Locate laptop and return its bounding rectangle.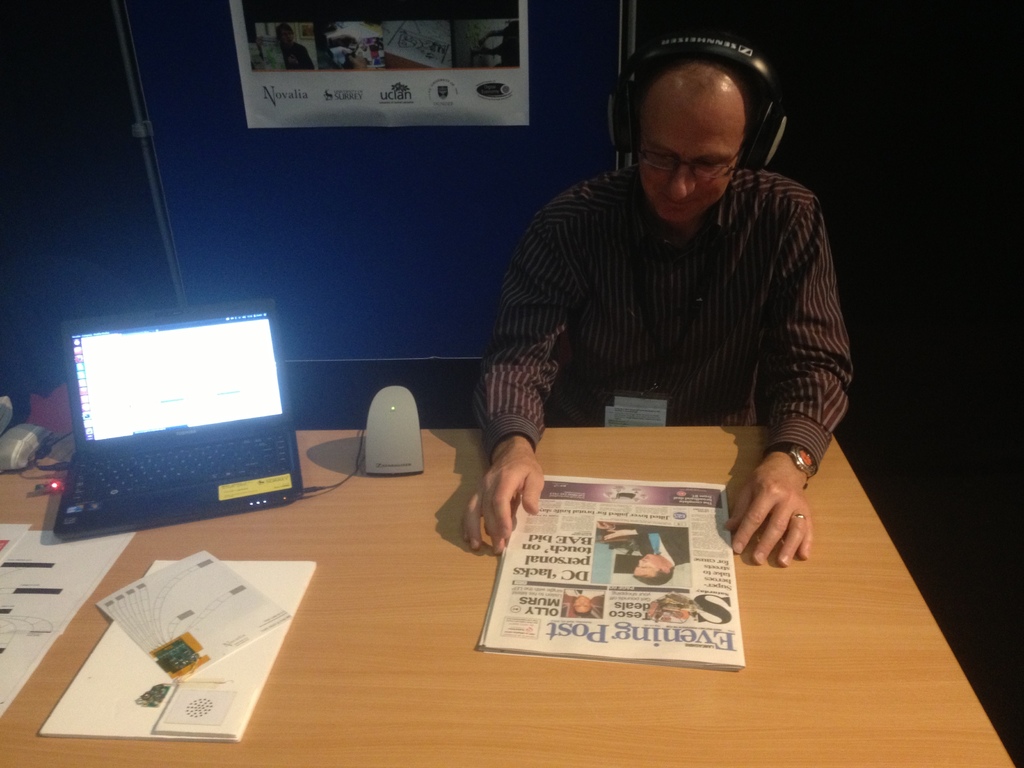
(40, 285, 315, 550).
